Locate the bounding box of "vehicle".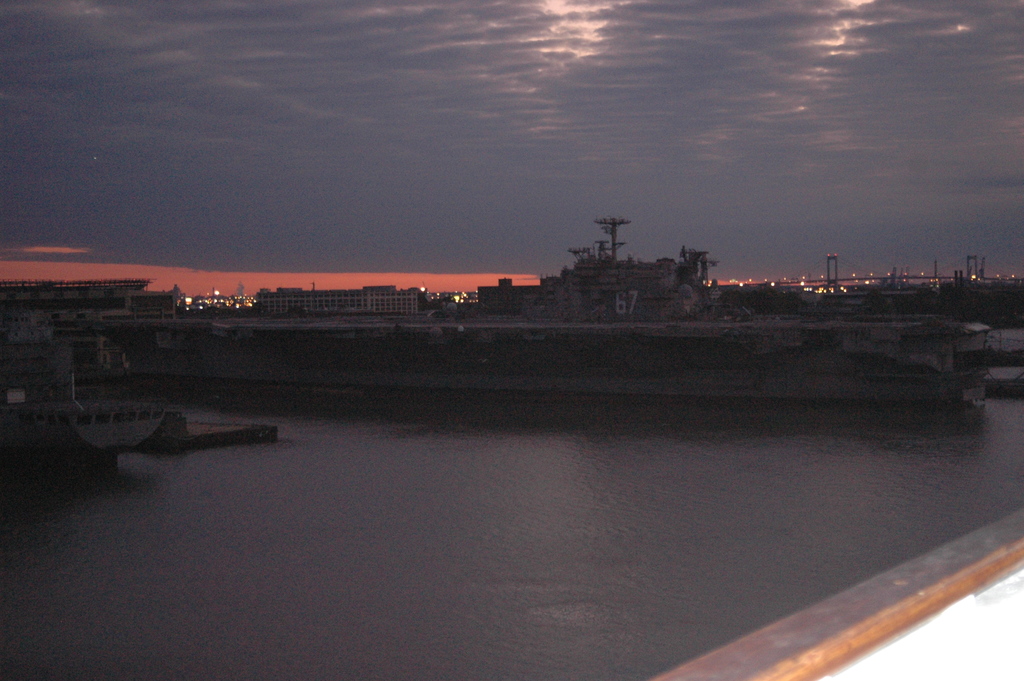
Bounding box: left=2, top=336, right=231, bottom=489.
